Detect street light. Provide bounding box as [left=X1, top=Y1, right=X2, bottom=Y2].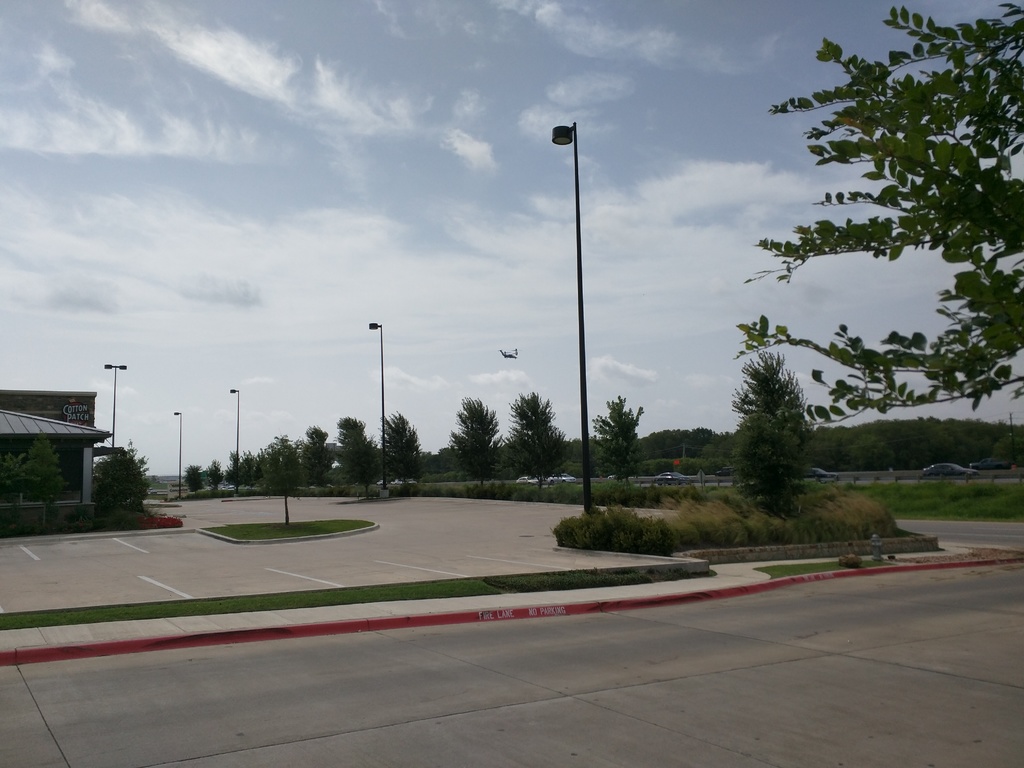
[left=172, top=410, right=182, bottom=502].
